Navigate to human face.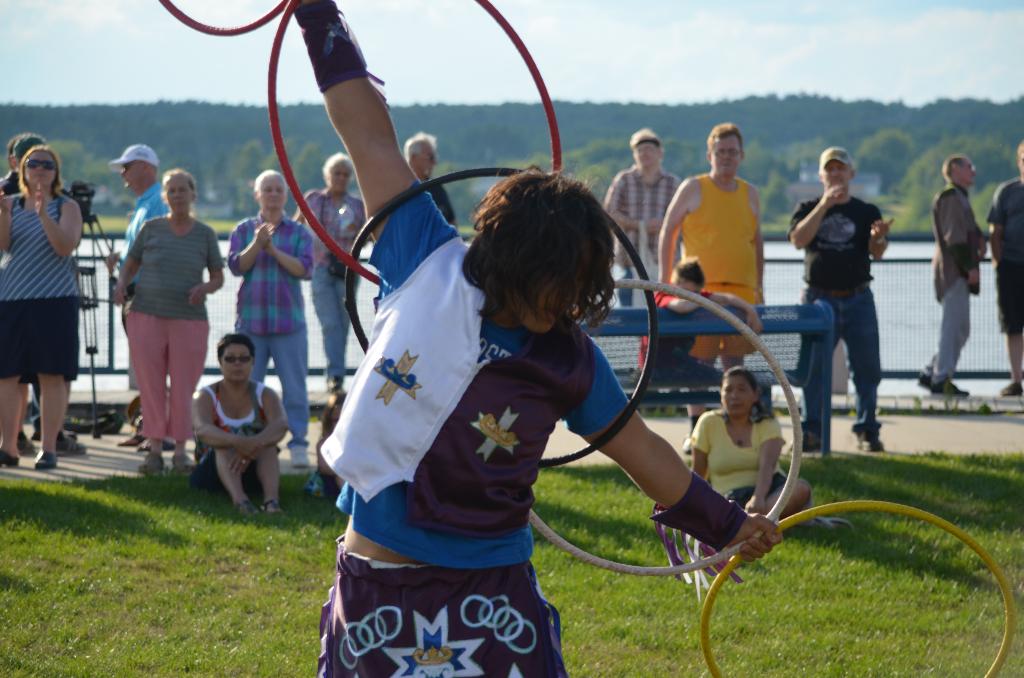
Navigation target: [left=122, top=163, right=142, bottom=190].
